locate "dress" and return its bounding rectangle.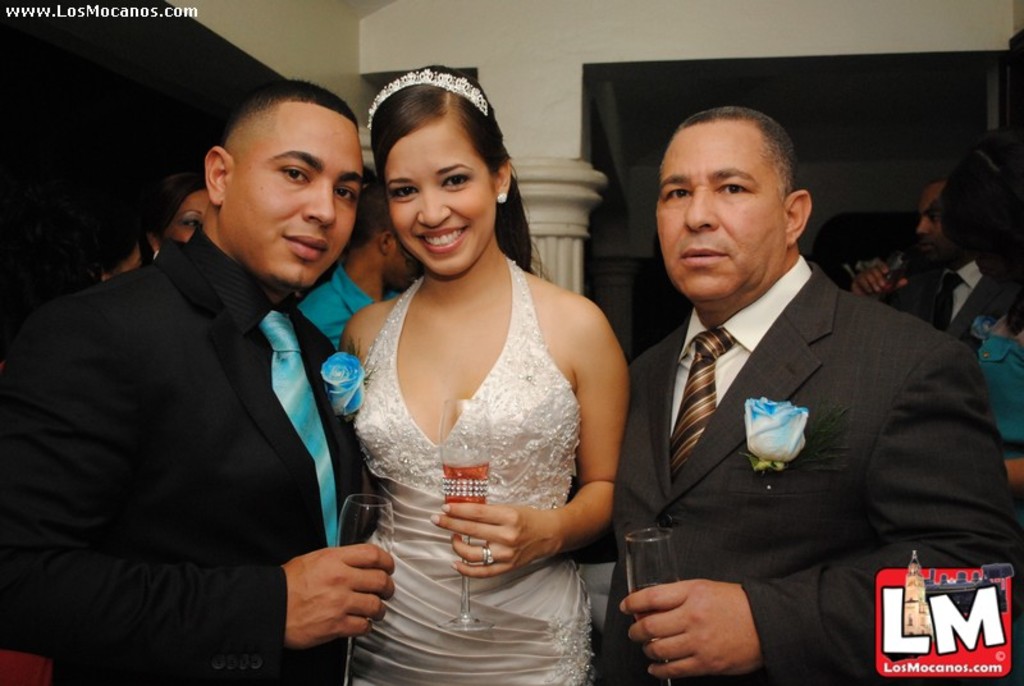
detection(303, 233, 598, 658).
